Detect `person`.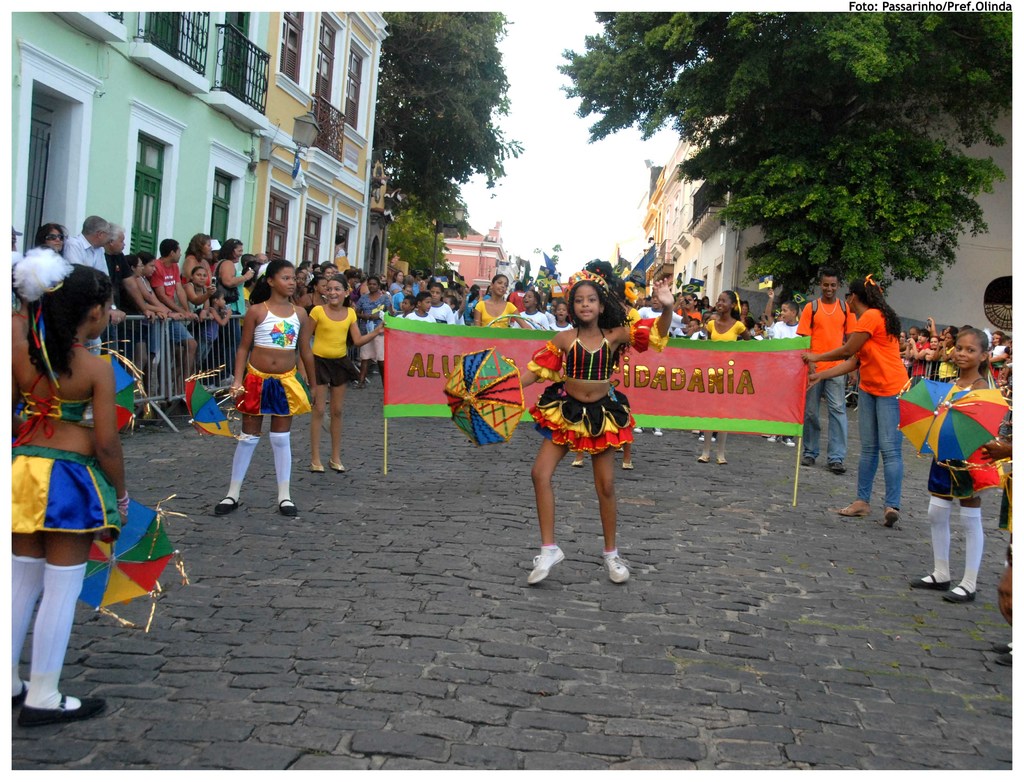
Detected at bbox=(65, 215, 108, 355).
